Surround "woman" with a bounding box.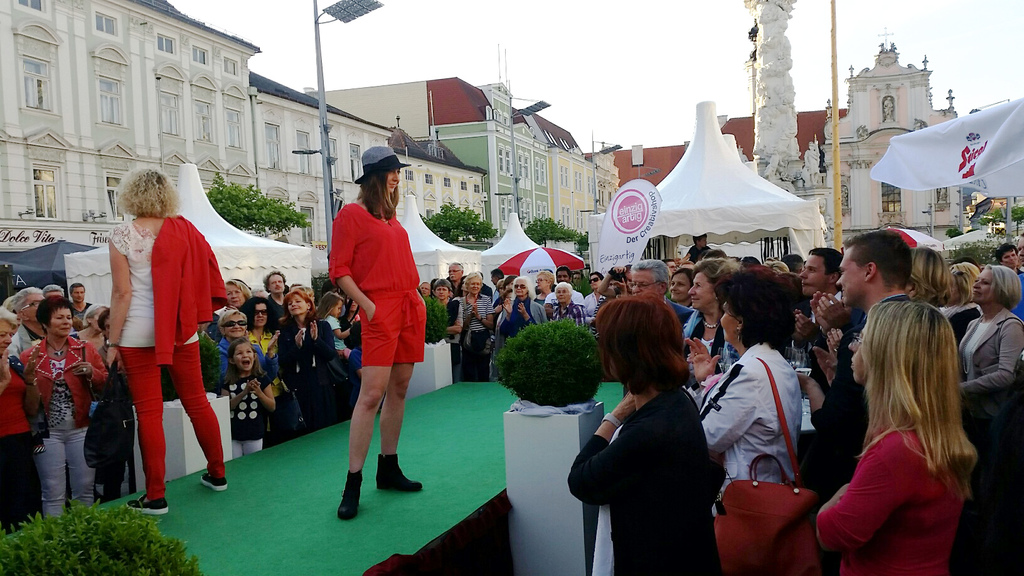
220 278 251 312.
